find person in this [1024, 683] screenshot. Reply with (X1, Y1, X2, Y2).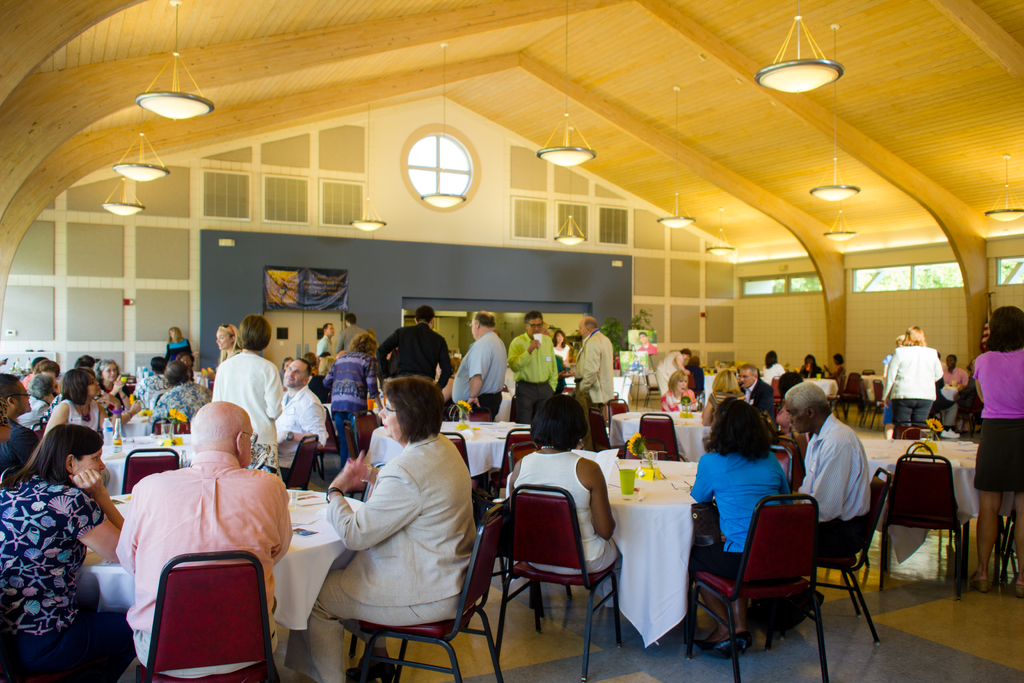
(261, 353, 331, 481).
